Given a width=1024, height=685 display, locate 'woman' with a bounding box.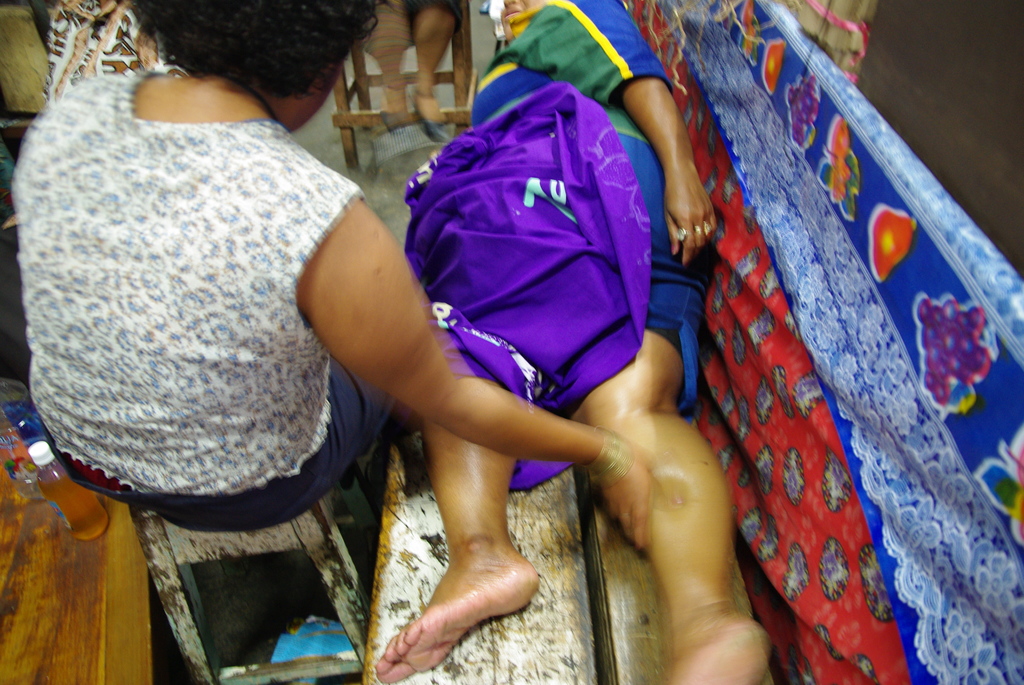
Located: box=[371, 0, 760, 684].
